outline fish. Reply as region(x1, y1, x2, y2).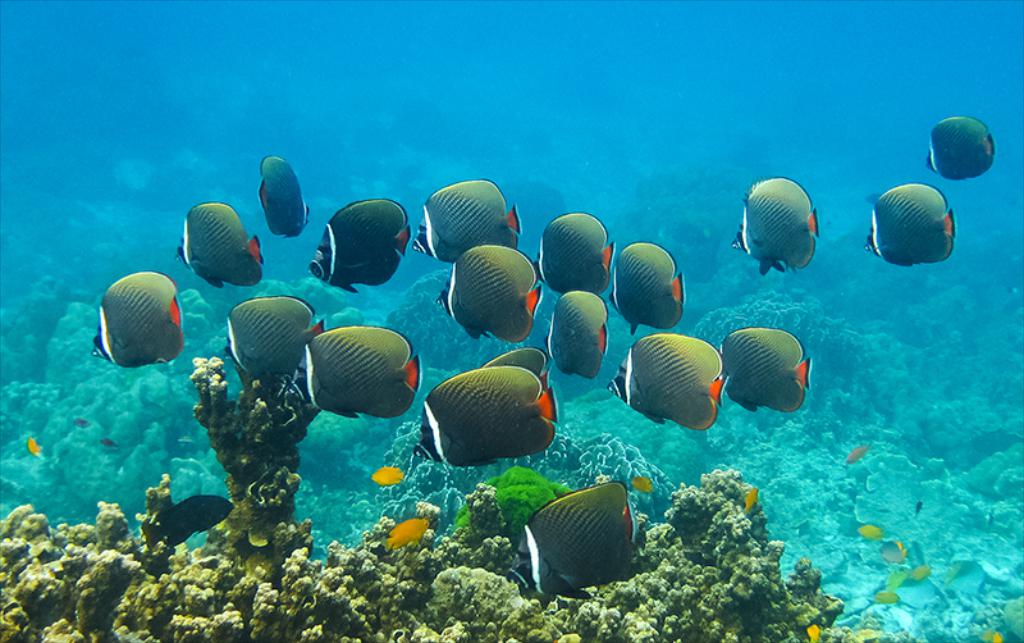
region(869, 179, 960, 272).
